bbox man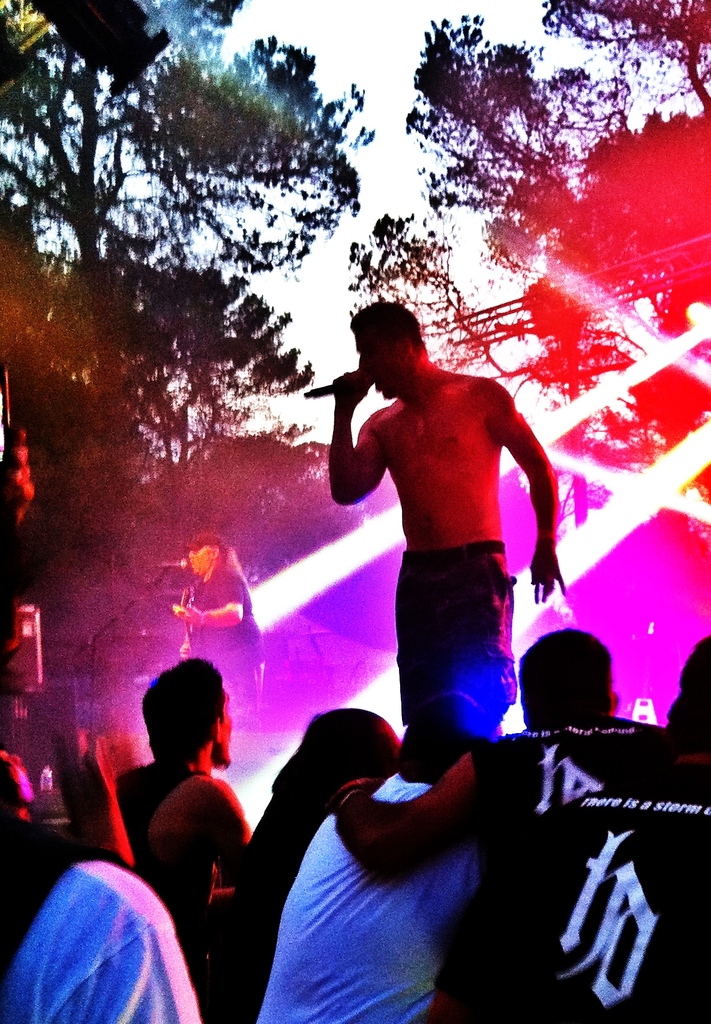
{"x1": 113, "y1": 643, "x2": 247, "y2": 987}
